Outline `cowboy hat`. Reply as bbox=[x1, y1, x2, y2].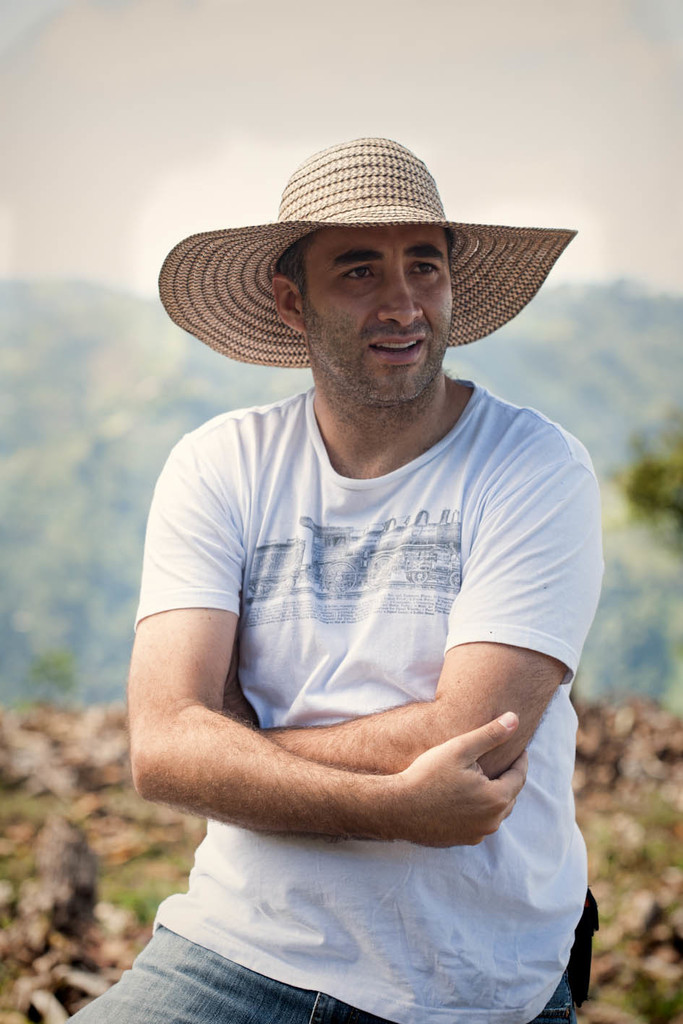
bbox=[168, 137, 557, 393].
